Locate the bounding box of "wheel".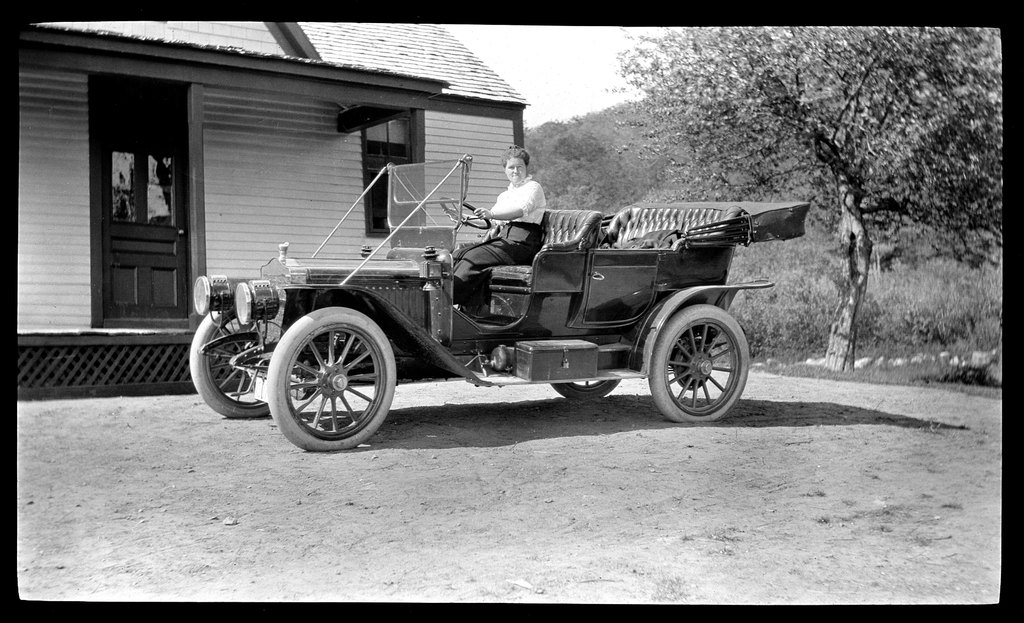
Bounding box: [x1=556, y1=376, x2=620, y2=395].
